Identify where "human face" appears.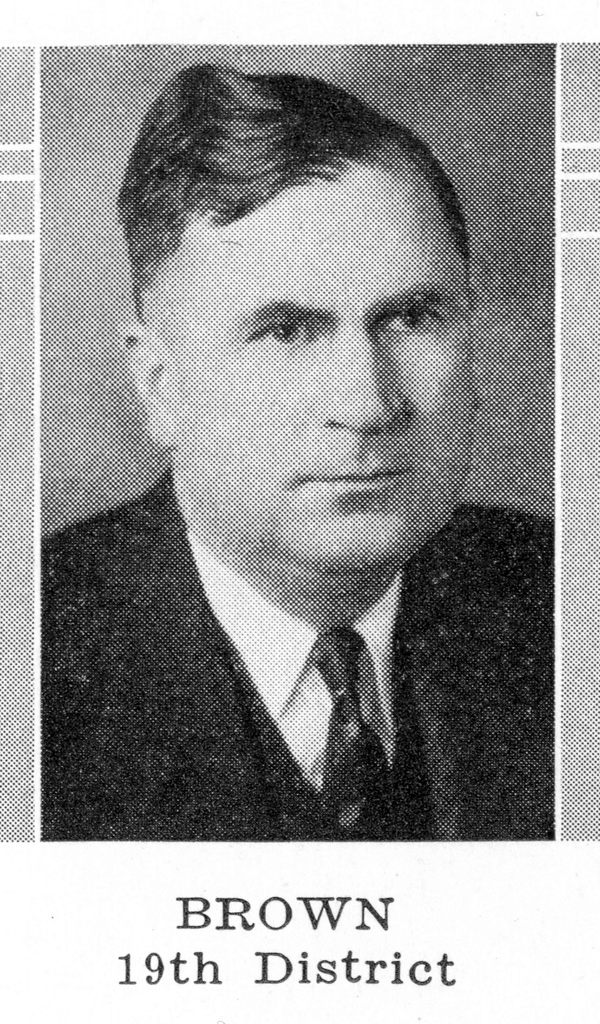
Appears at box=[181, 179, 476, 568].
